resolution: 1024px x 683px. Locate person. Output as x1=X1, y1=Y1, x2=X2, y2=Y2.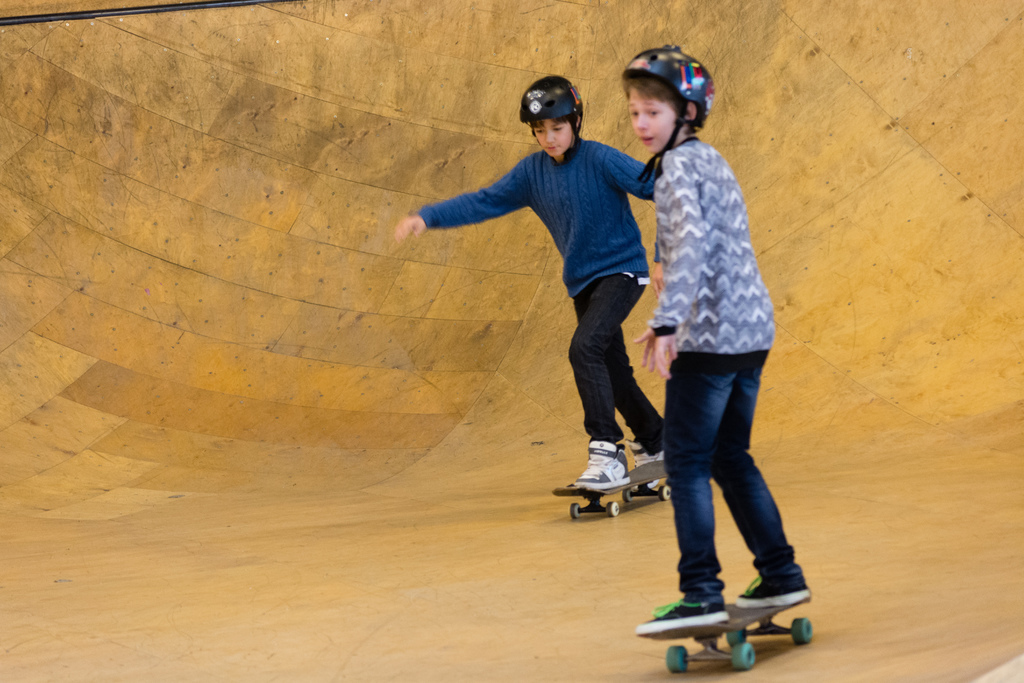
x1=639, y1=49, x2=820, y2=642.
